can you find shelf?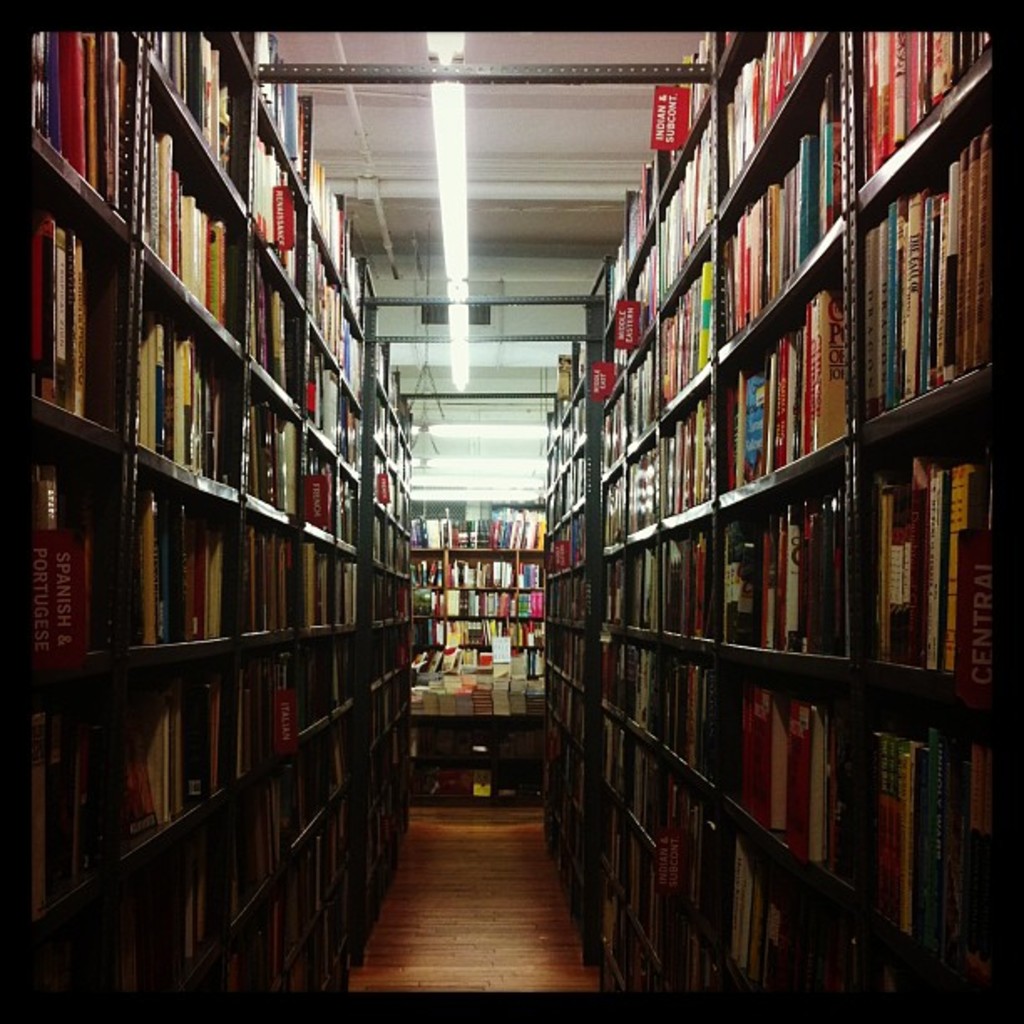
Yes, bounding box: <box>25,12,428,1011</box>.
